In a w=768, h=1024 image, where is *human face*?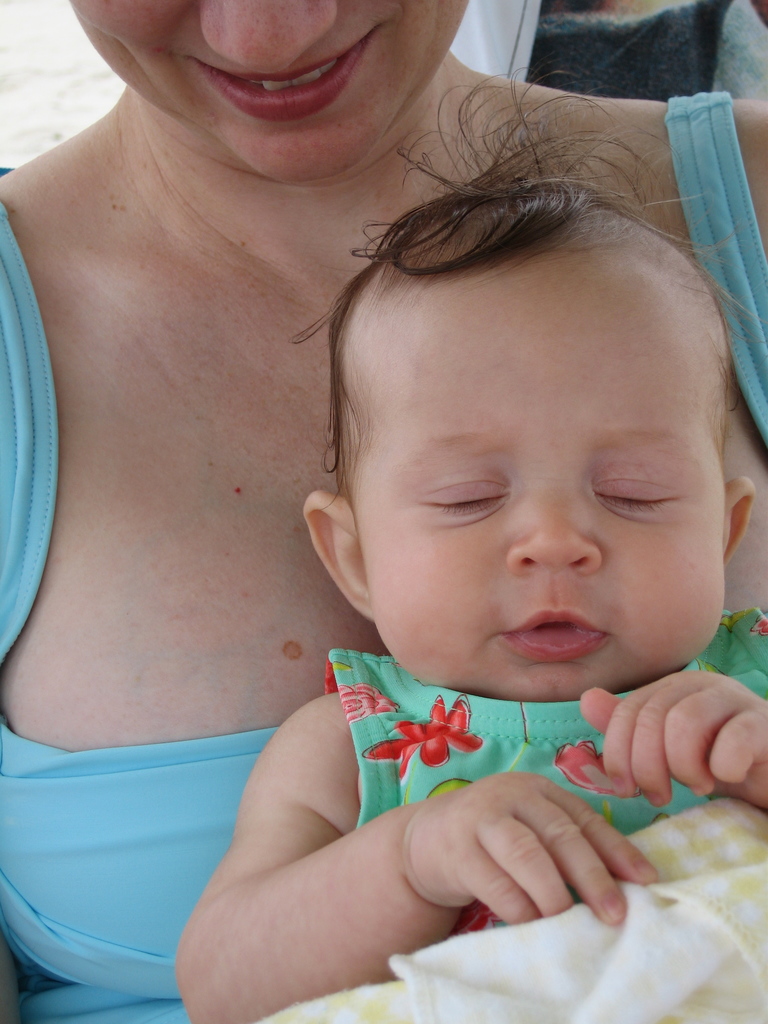
locate(67, 0, 475, 178).
